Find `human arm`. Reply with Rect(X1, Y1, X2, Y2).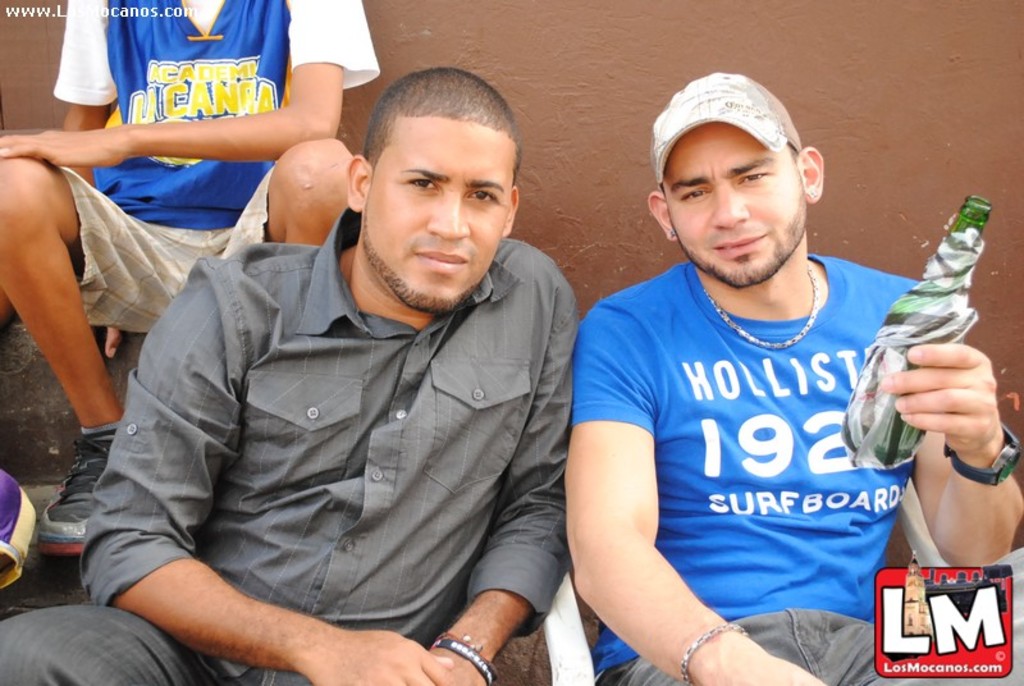
Rect(566, 293, 833, 685).
